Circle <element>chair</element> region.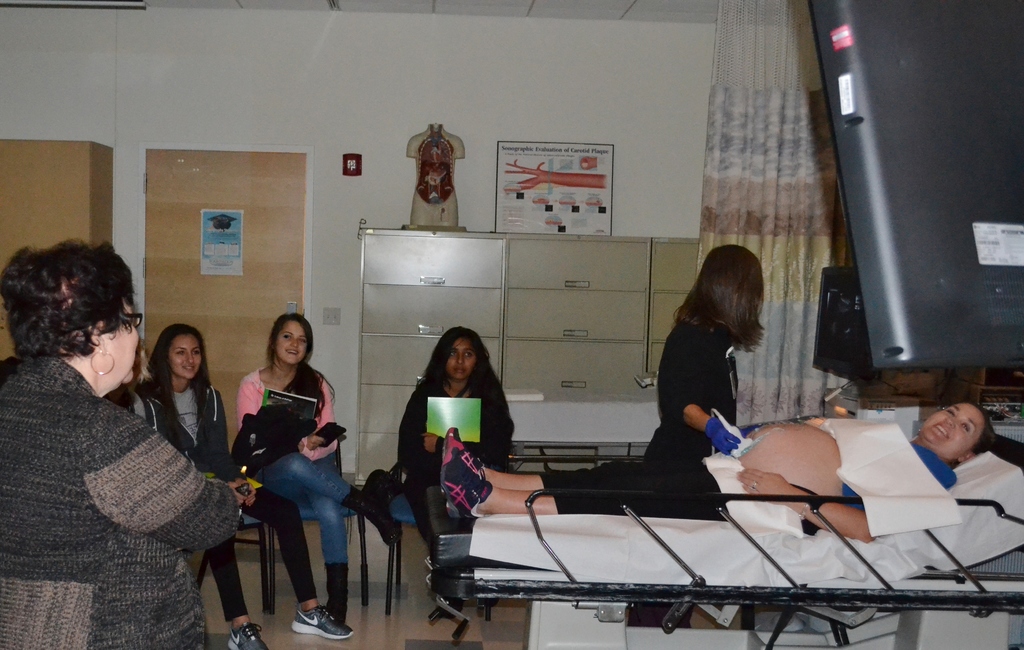
Region: l=266, t=439, r=366, b=612.
